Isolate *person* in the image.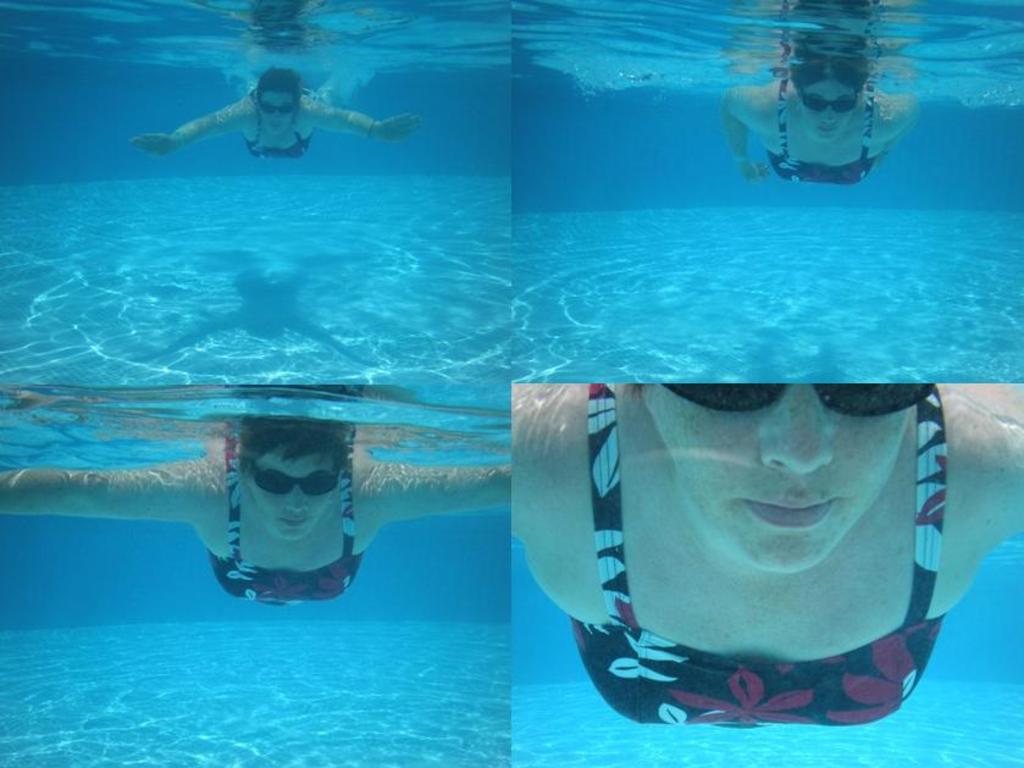
Isolated region: bbox=(0, 421, 515, 608).
